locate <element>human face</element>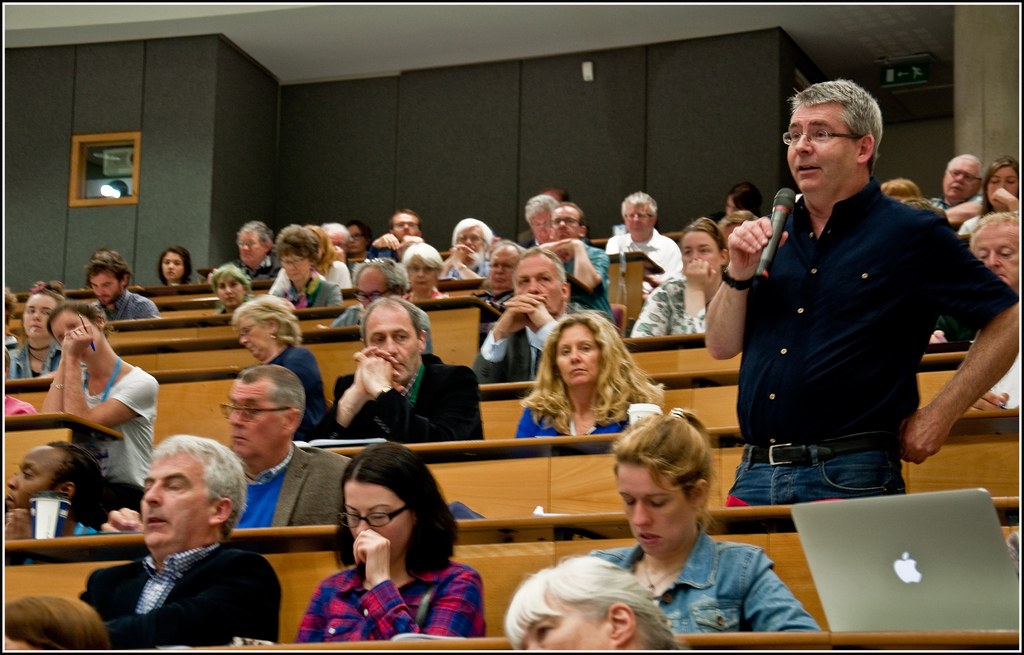
box=[6, 446, 61, 508]
